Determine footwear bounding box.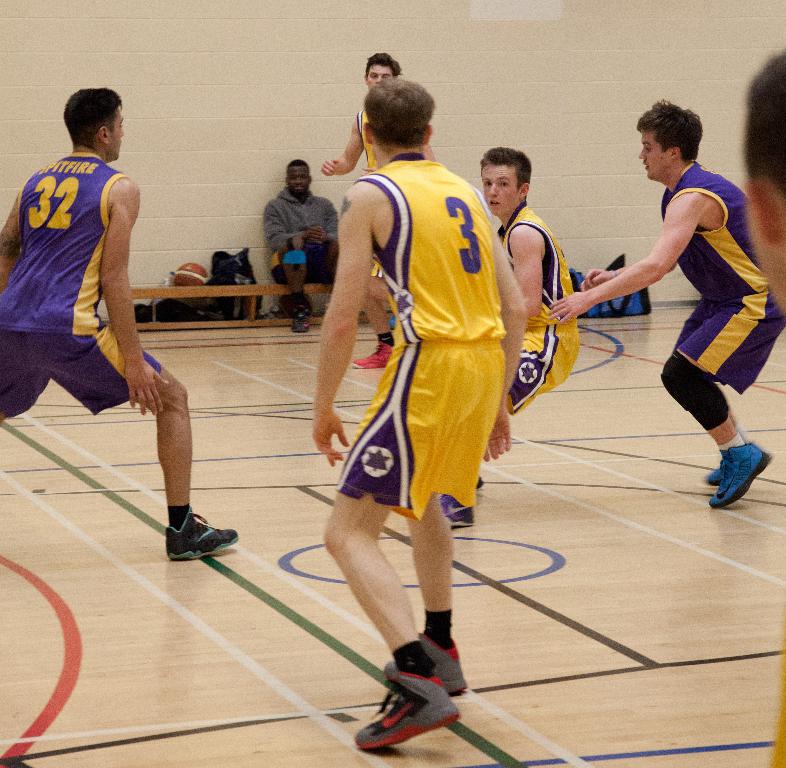
Determined: (left=412, top=631, right=473, bottom=703).
